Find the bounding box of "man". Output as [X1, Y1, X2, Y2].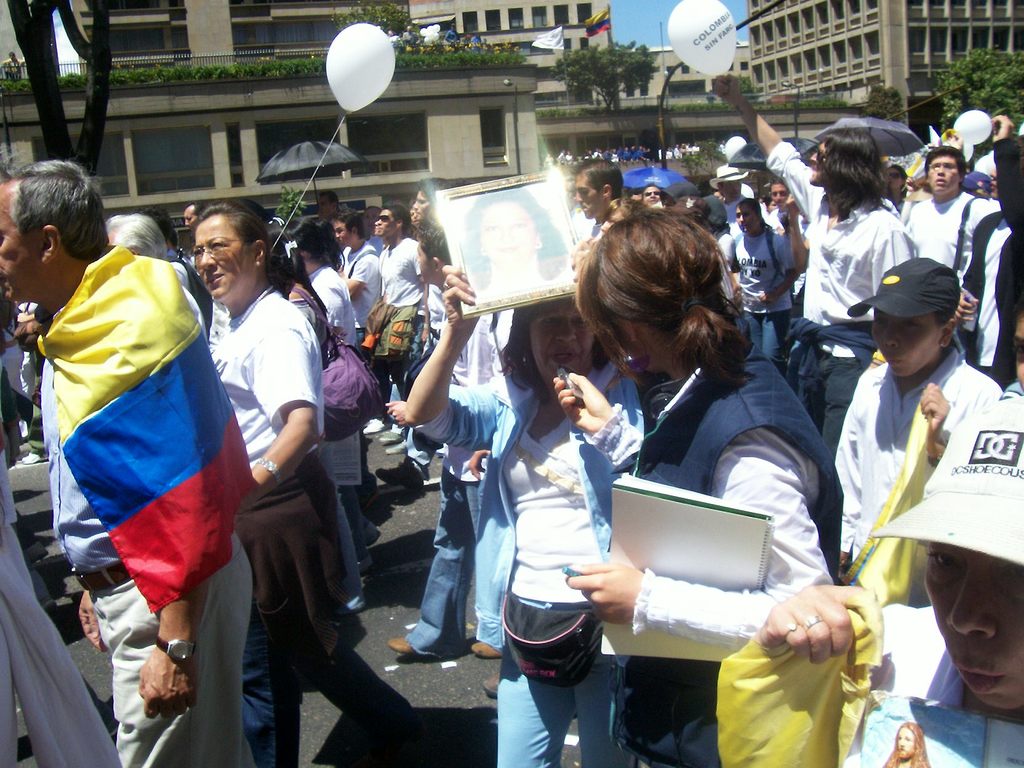
[24, 172, 257, 740].
